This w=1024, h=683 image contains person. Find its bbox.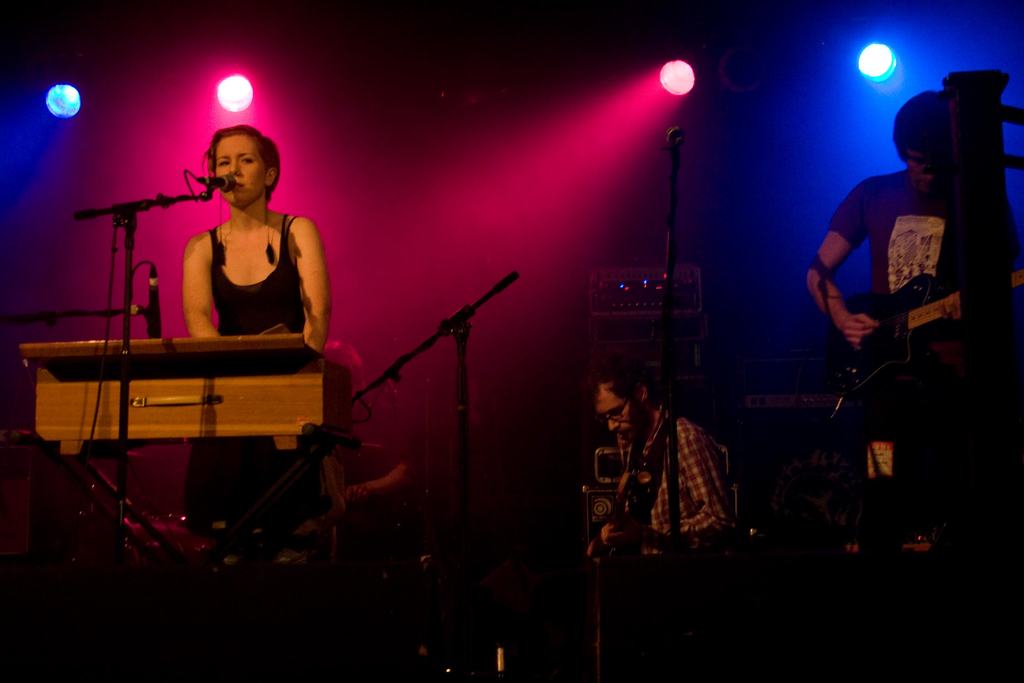
592, 365, 739, 567.
